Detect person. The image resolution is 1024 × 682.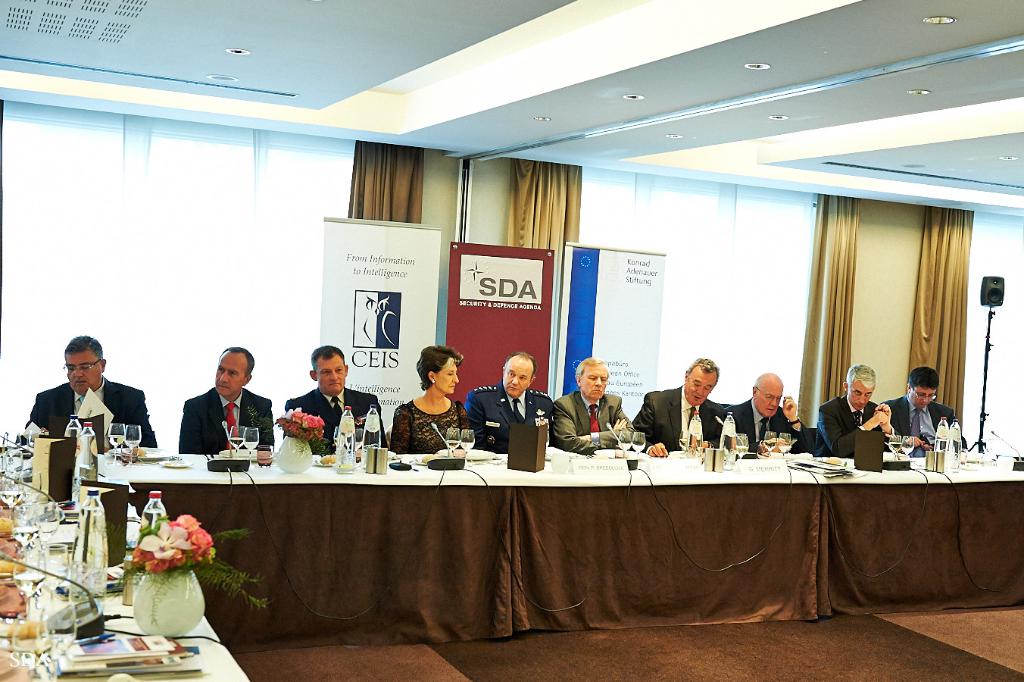
detection(164, 351, 246, 474).
